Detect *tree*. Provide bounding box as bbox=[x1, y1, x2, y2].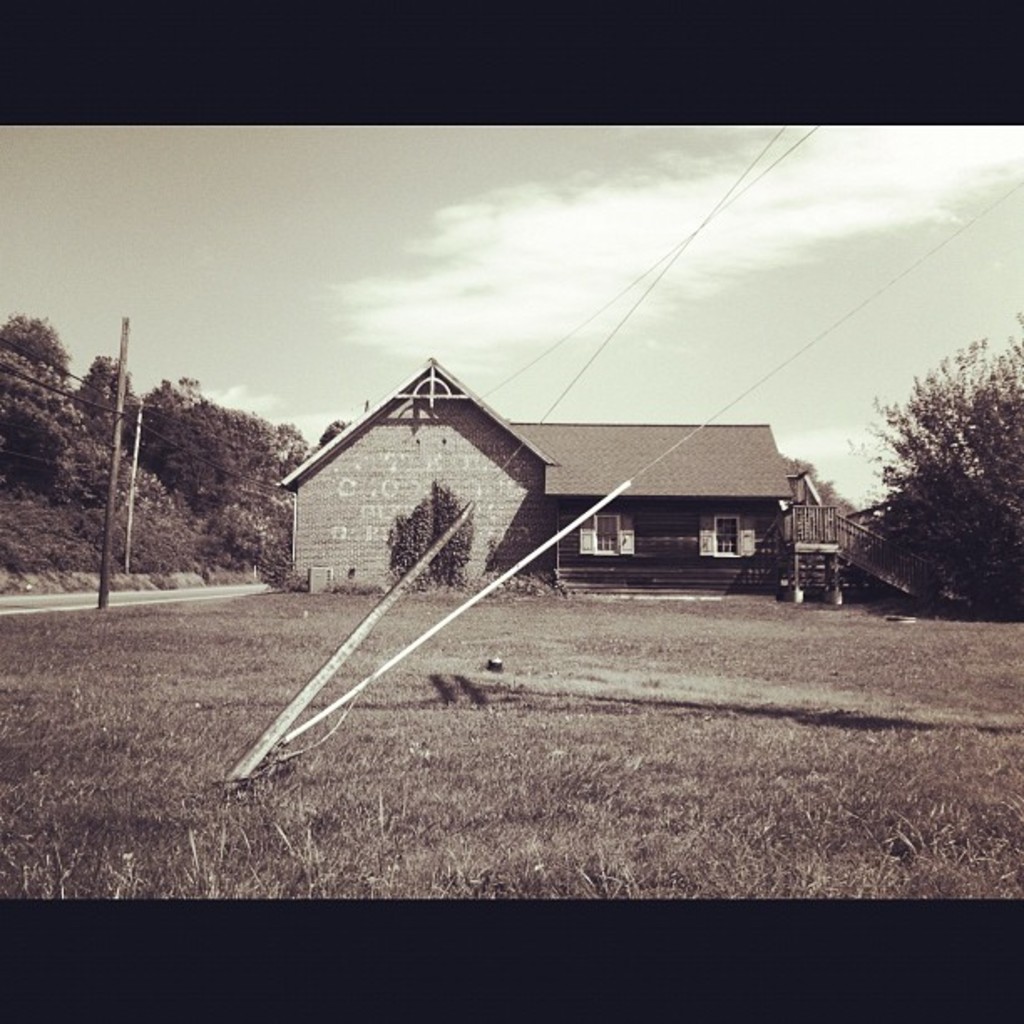
bbox=[863, 321, 1014, 612].
